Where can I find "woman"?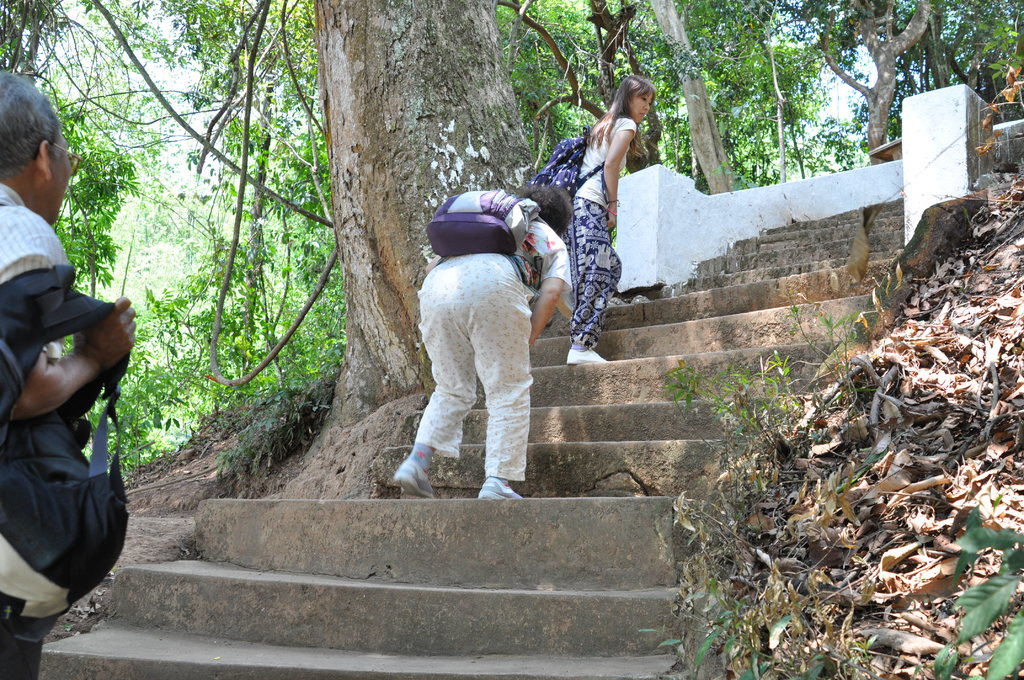
You can find it at {"x1": 387, "y1": 181, "x2": 561, "y2": 498}.
